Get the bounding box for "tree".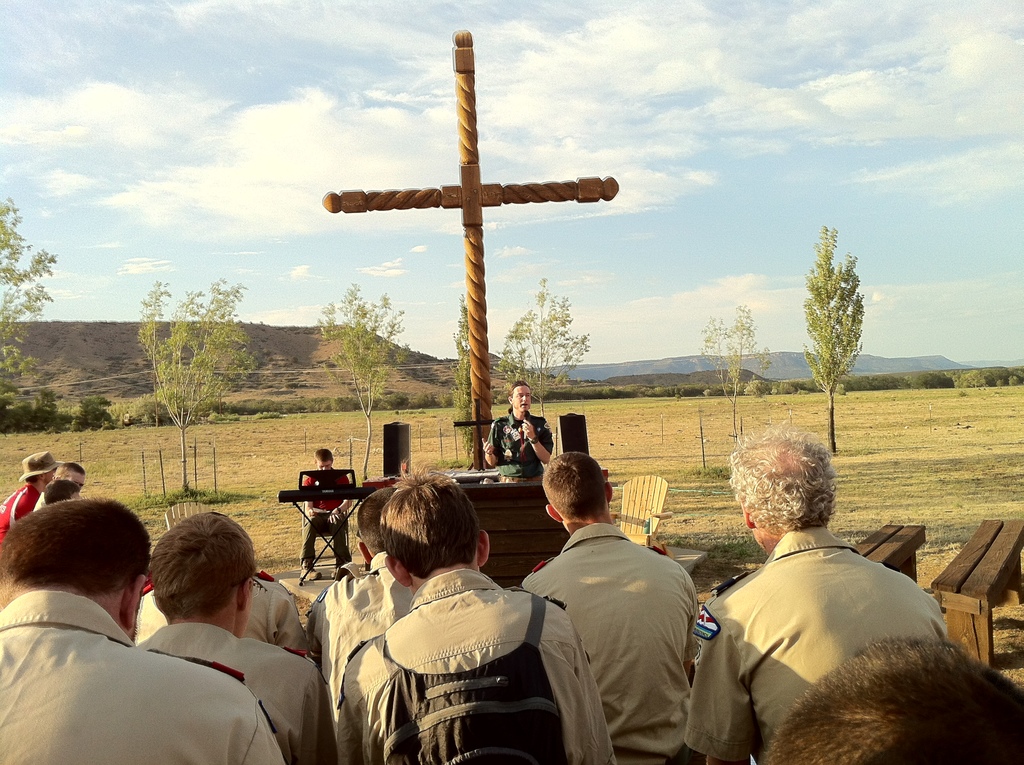
pyautogui.locateOnScreen(679, 298, 772, 461).
